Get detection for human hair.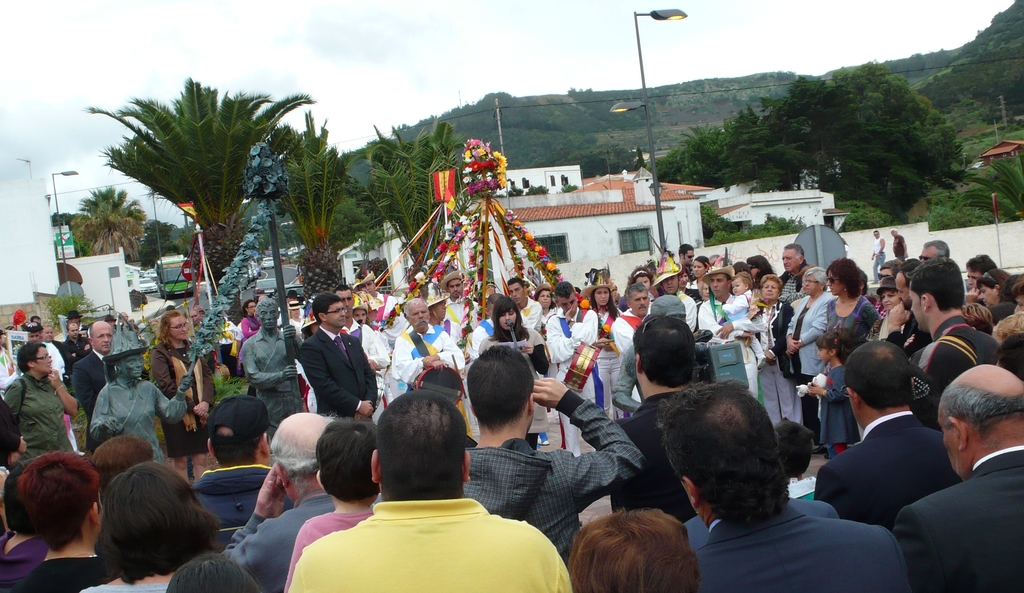
Detection: [83,457,207,569].
